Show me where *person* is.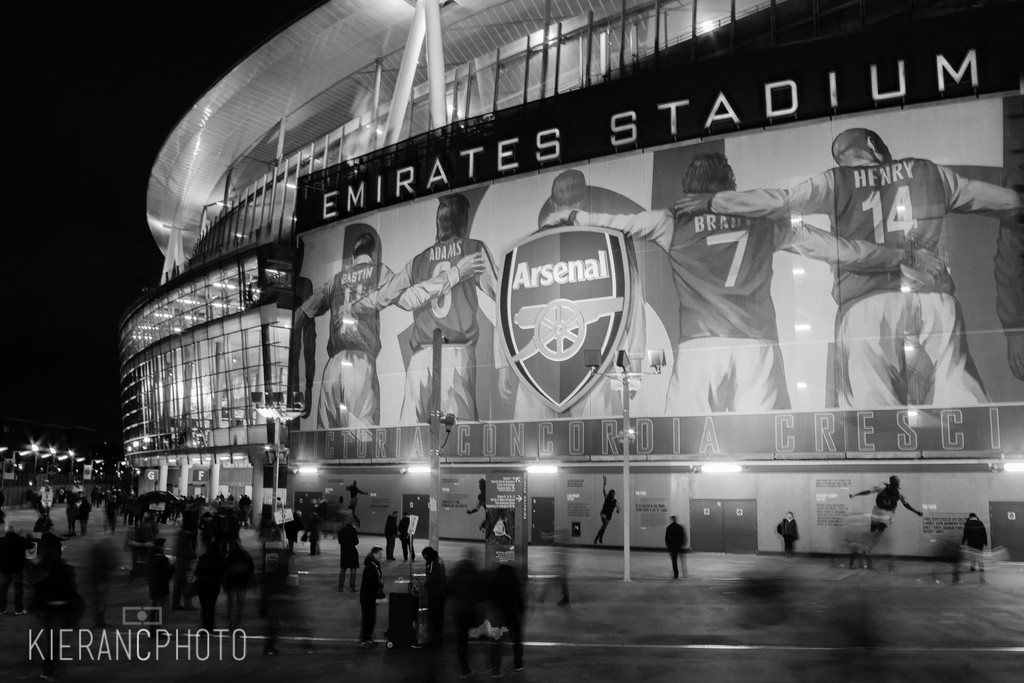
*person* is at [100, 491, 128, 537].
